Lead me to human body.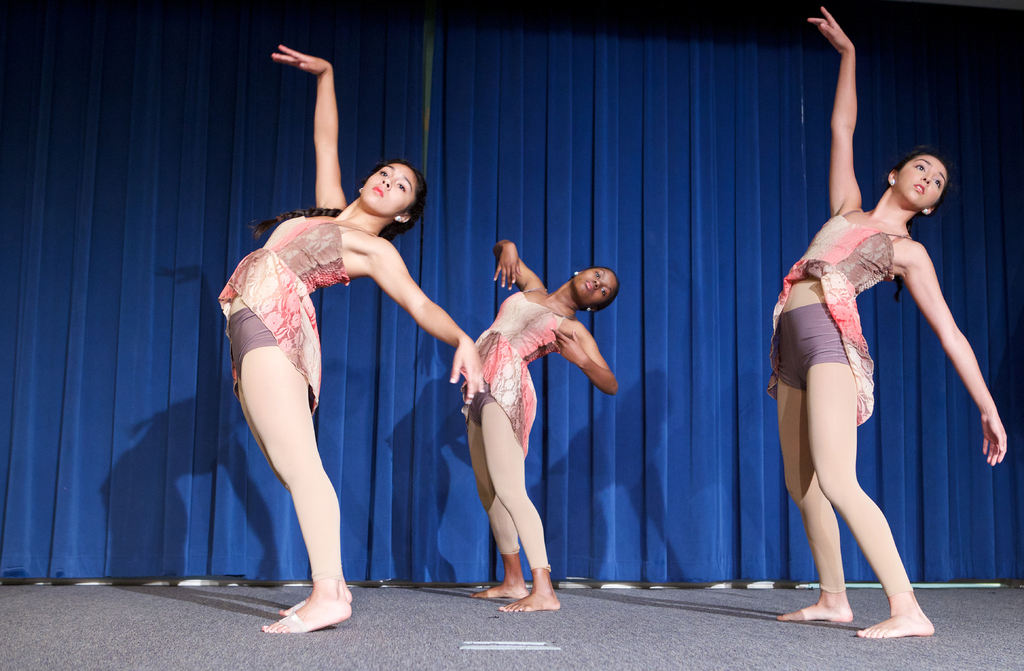
Lead to bbox=[214, 47, 483, 624].
